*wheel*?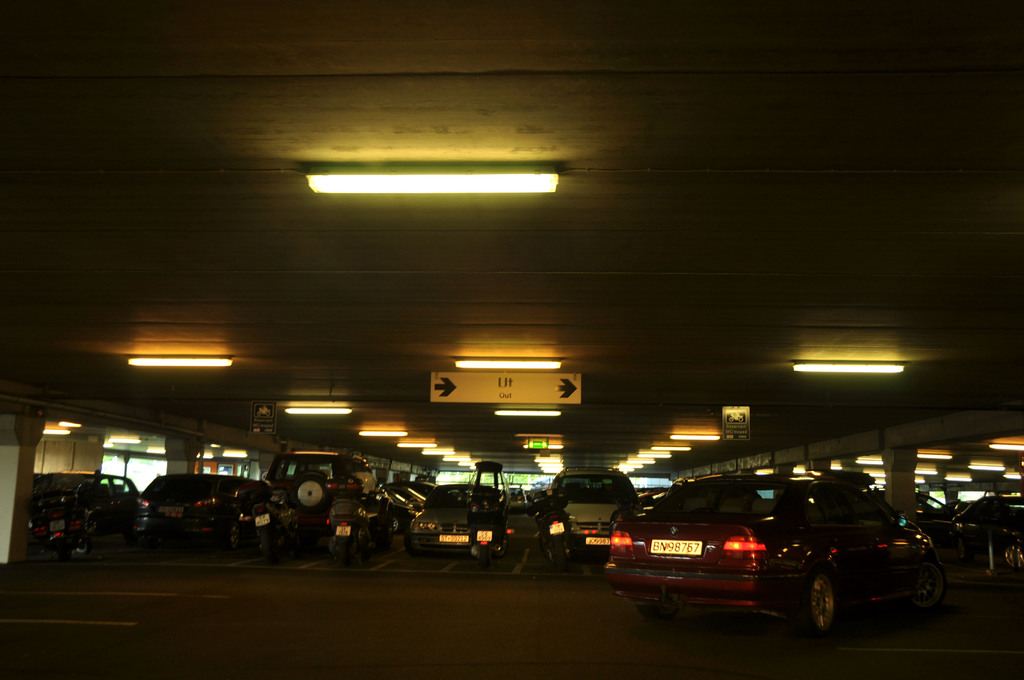
detection(227, 517, 244, 549)
